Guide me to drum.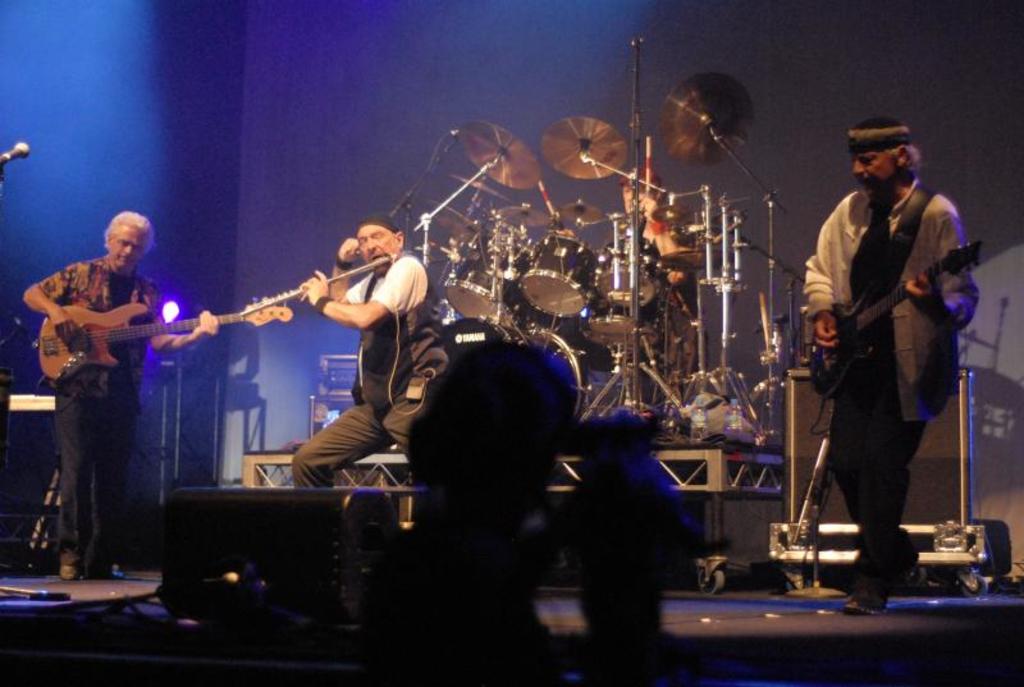
Guidance: bbox=(595, 237, 658, 310).
